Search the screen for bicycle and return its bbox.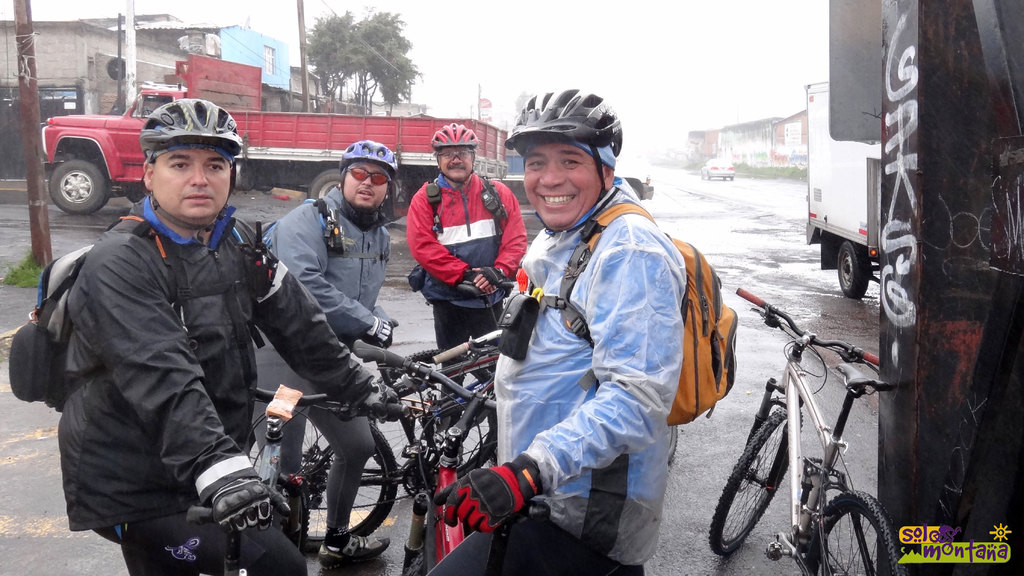
Found: left=364, top=324, right=550, bottom=575.
